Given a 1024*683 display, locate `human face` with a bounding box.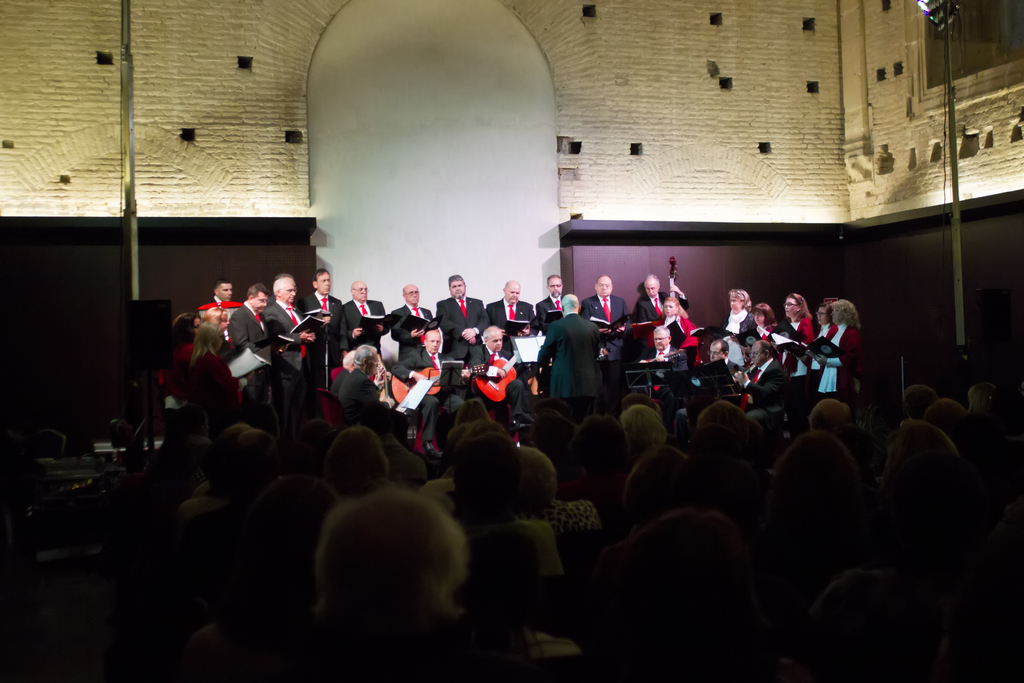
Located: 658,330,664,347.
